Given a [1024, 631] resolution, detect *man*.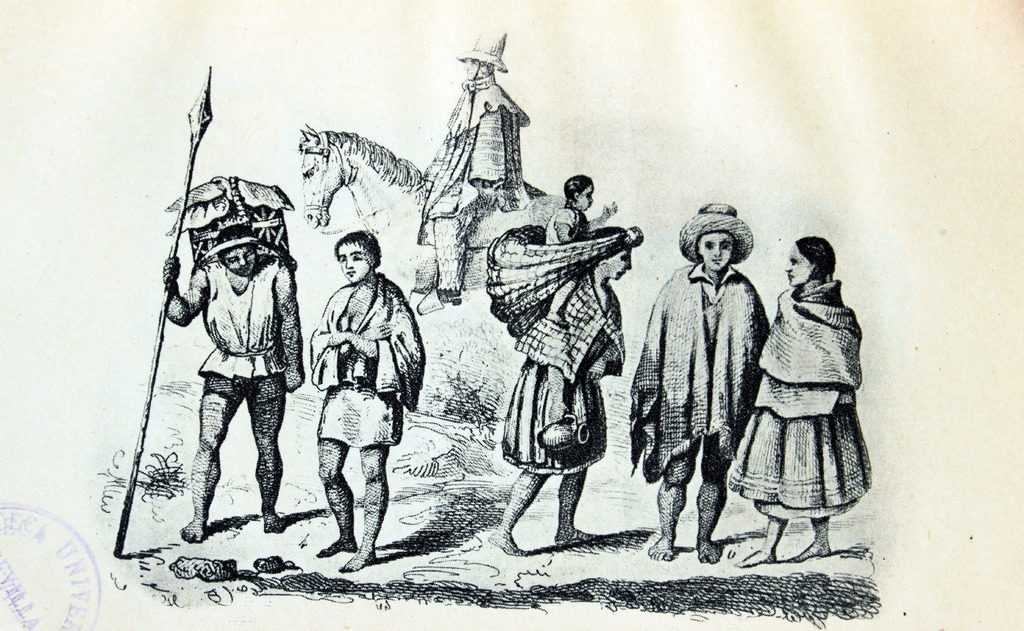
310/230/426/572.
